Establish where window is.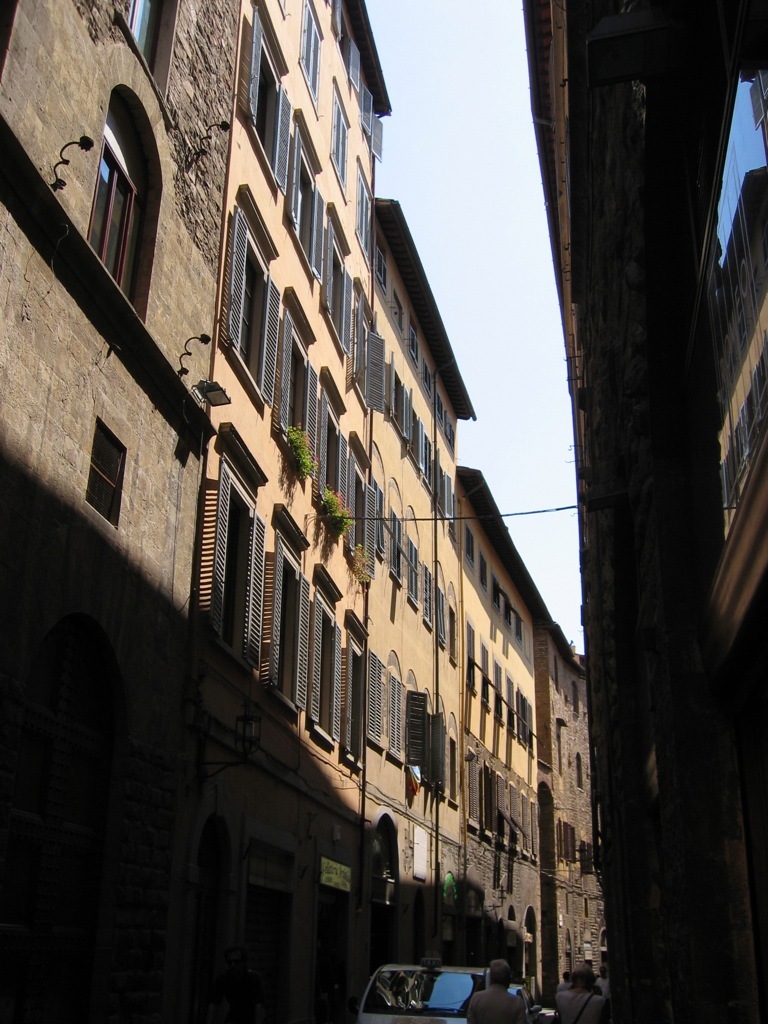
Established at [left=554, top=725, right=561, bottom=771].
